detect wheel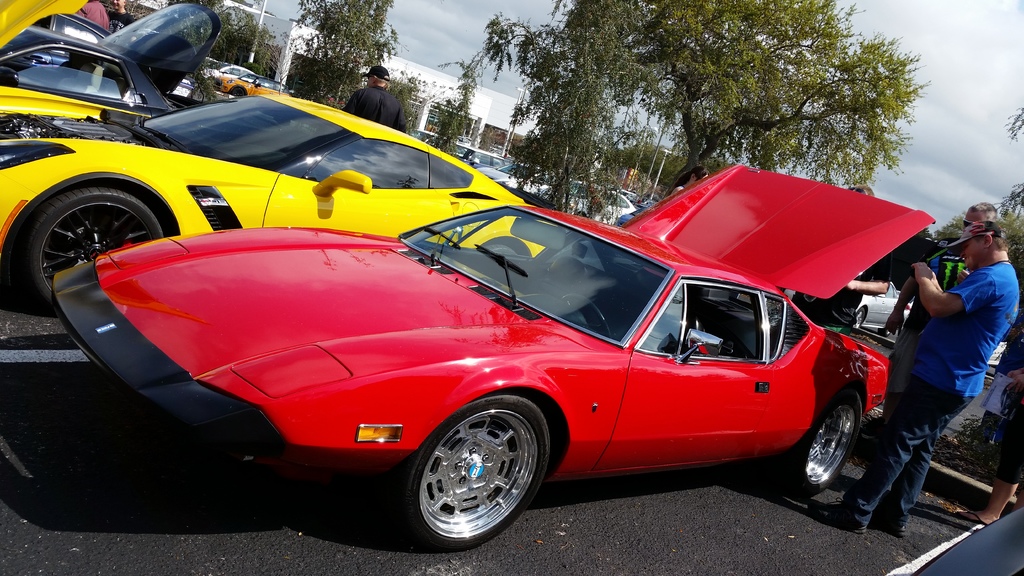
BBox(563, 295, 610, 337)
